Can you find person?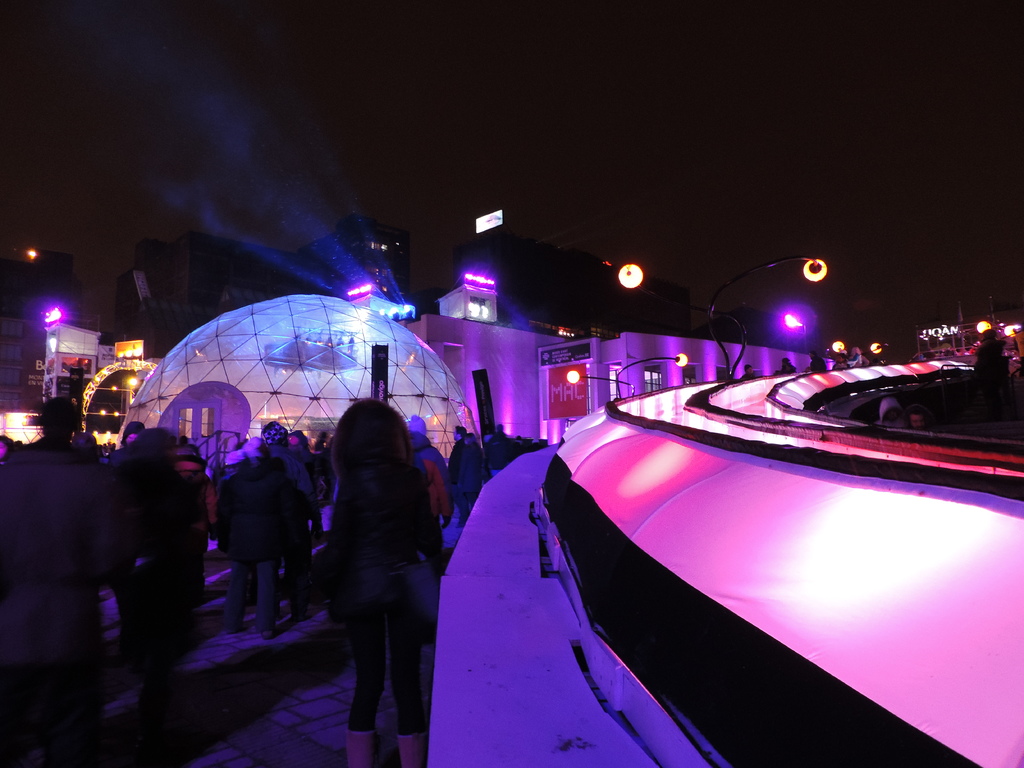
Yes, bounding box: 293,390,441,749.
